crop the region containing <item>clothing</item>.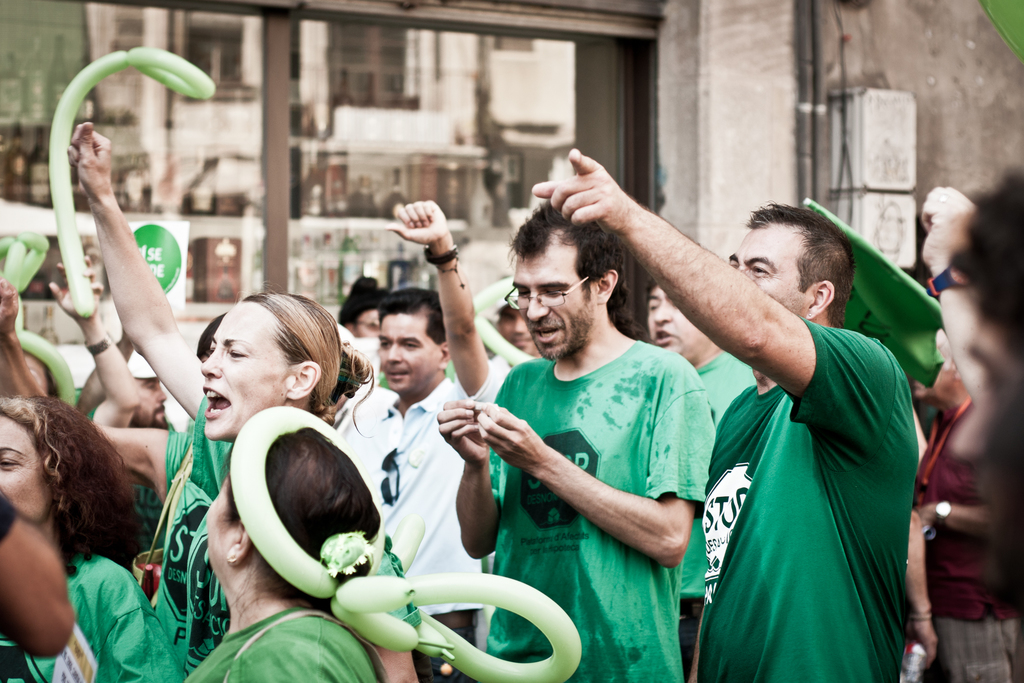
Crop region: locate(682, 350, 765, 672).
